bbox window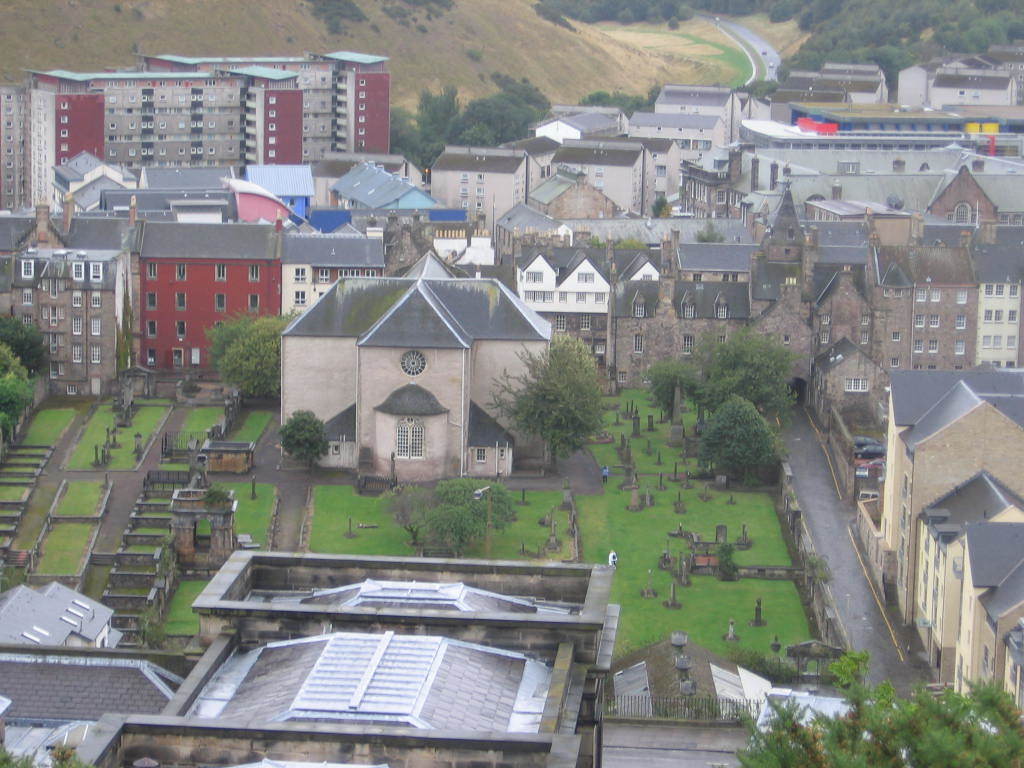
(176, 264, 185, 279)
